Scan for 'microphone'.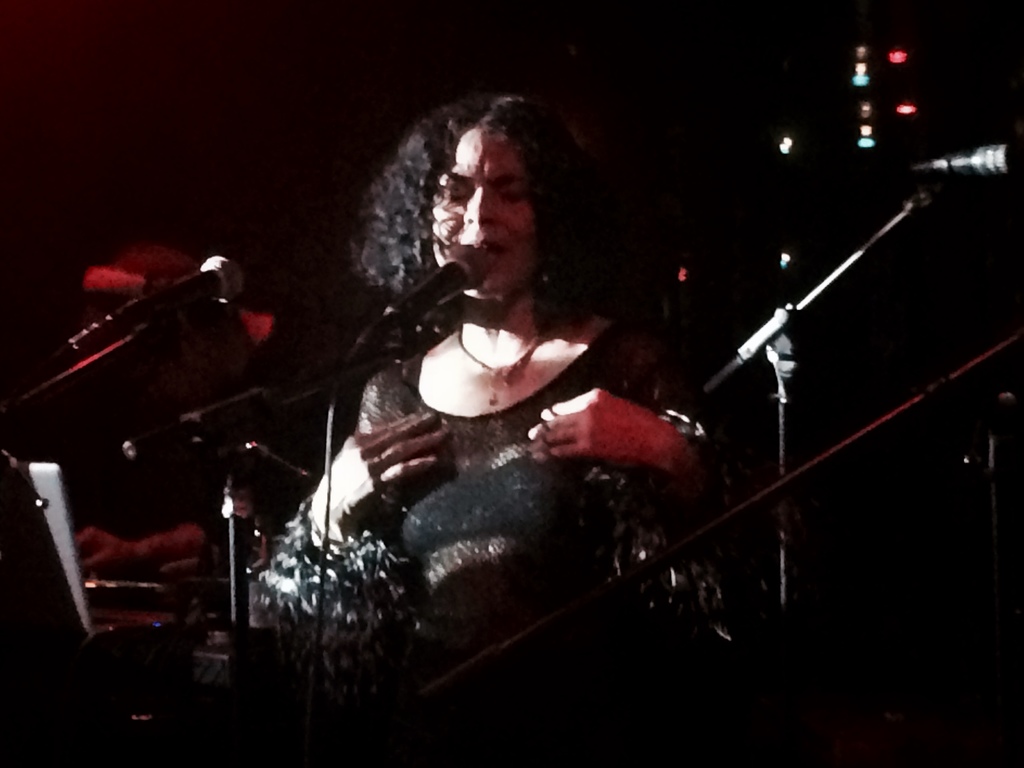
Scan result: <region>875, 138, 1016, 195</region>.
